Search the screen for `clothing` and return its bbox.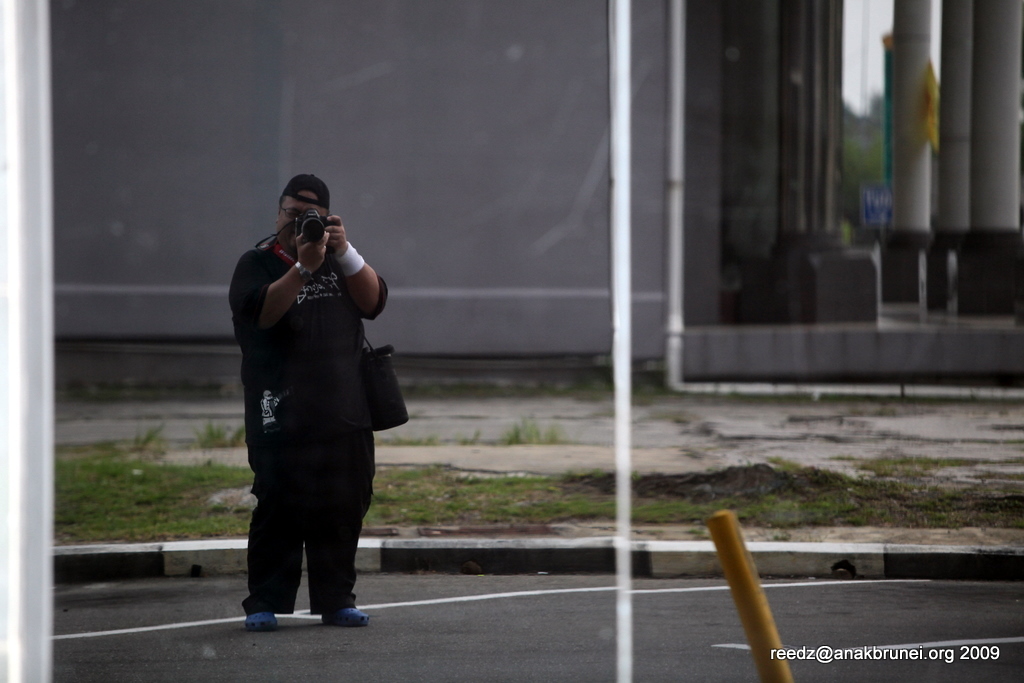
Found: left=228, top=246, right=384, bottom=619.
